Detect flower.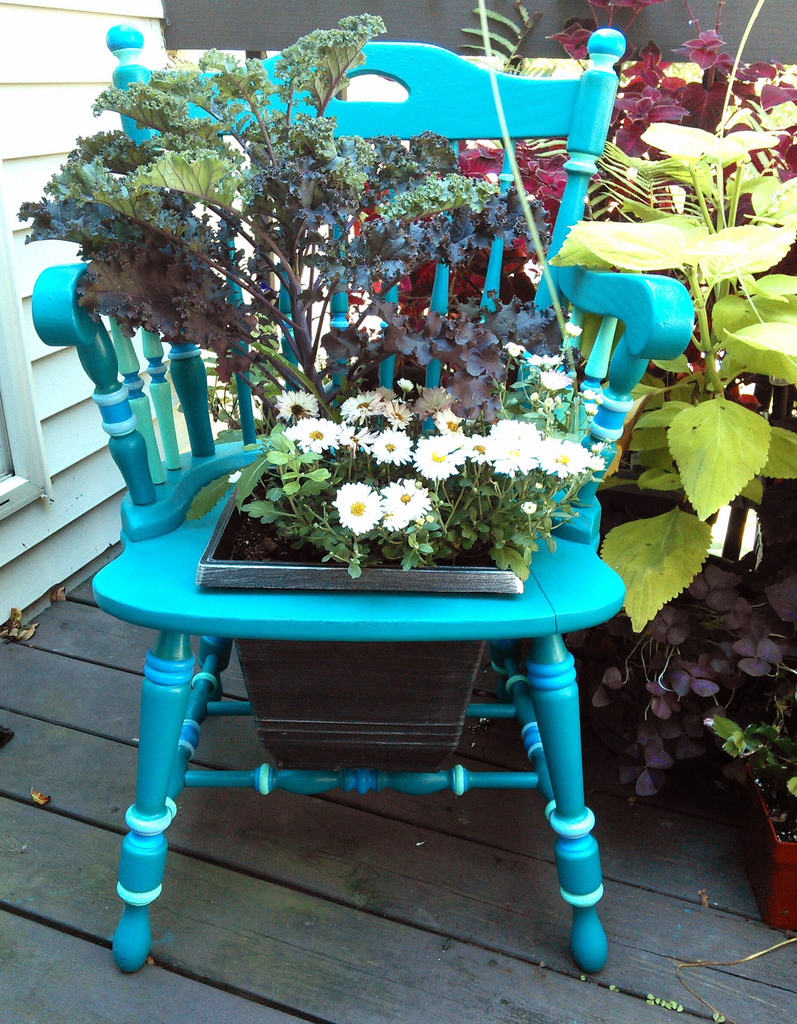
Detected at BBox(282, 417, 341, 455).
